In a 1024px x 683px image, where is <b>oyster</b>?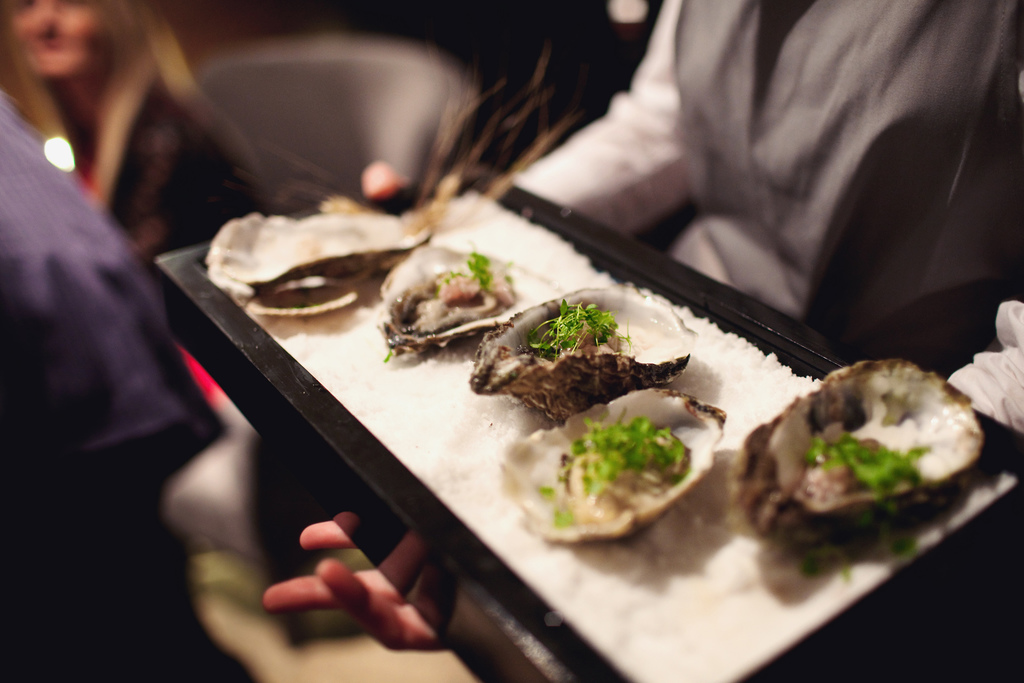
pyautogui.locateOnScreen(372, 238, 560, 357).
